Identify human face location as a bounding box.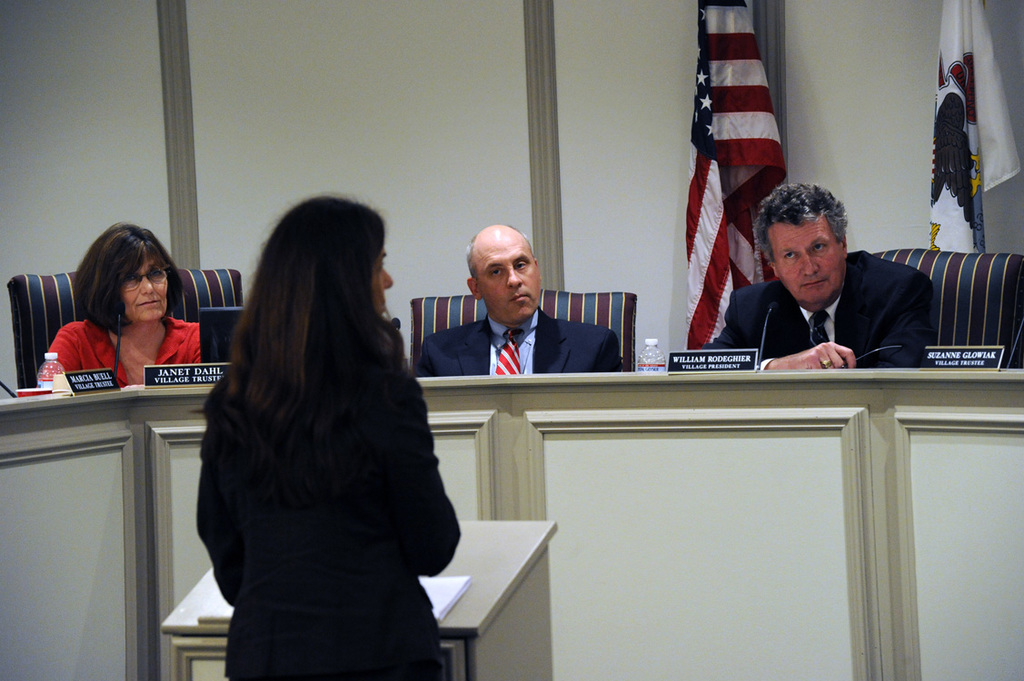
left=373, top=237, right=396, bottom=320.
